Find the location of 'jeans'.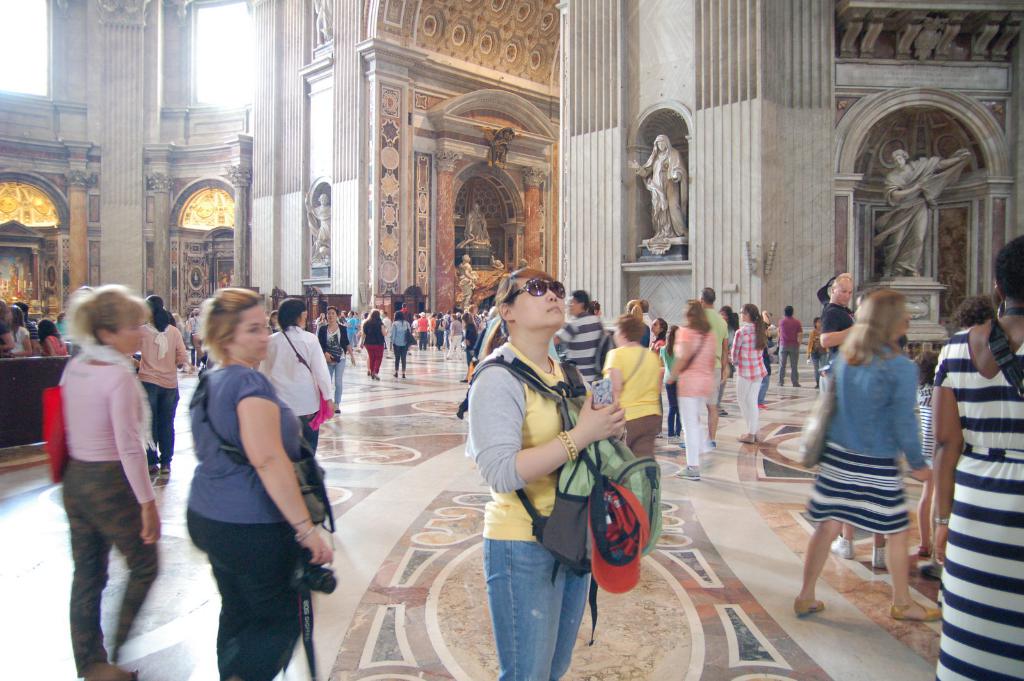
Location: (776, 348, 800, 389).
